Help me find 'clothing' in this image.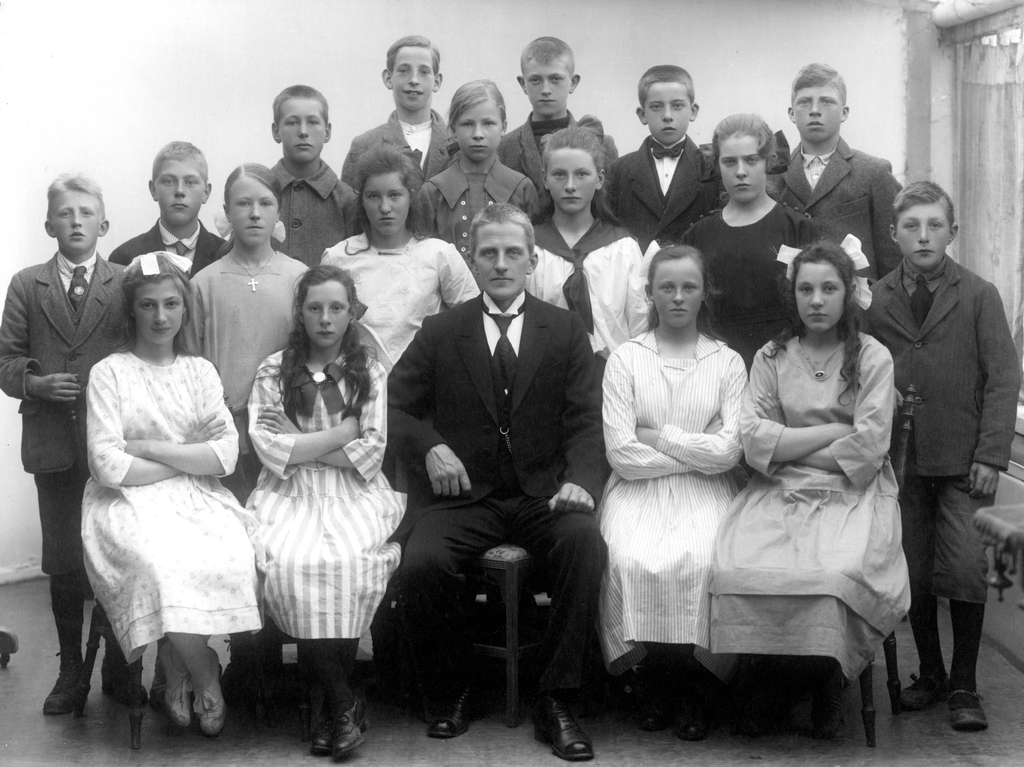
Found it: 856 264 1014 628.
